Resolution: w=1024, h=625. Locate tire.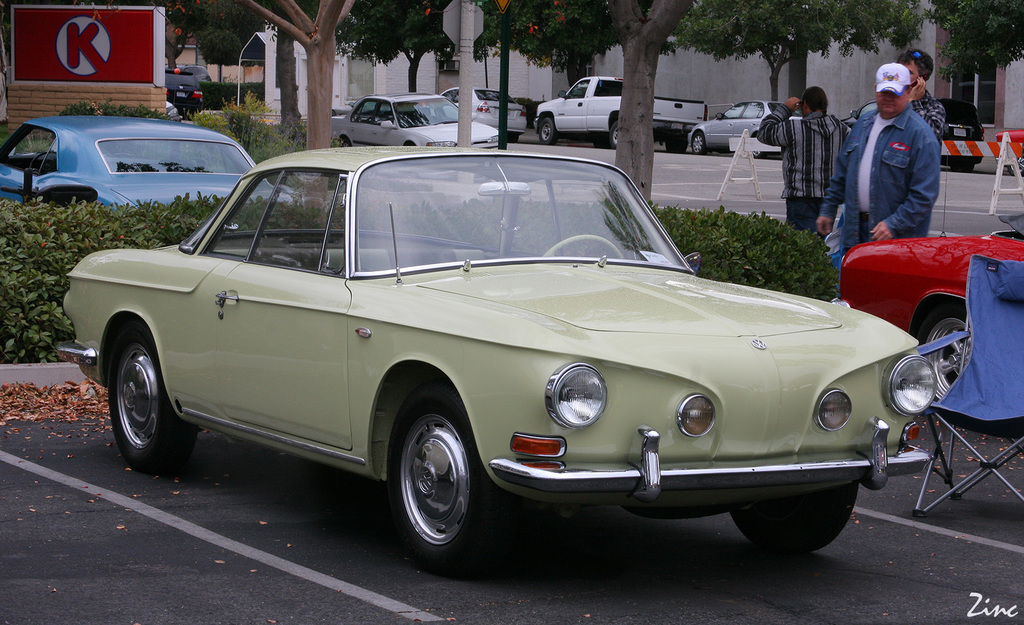
left=611, top=119, right=621, bottom=149.
